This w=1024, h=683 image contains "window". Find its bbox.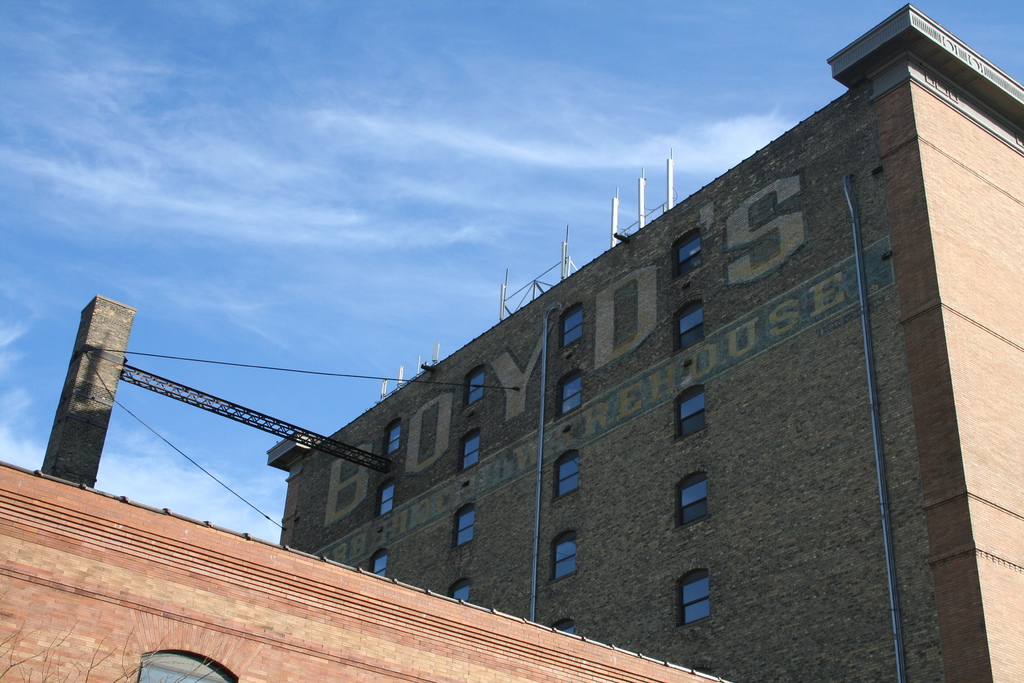
box(459, 427, 481, 472).
